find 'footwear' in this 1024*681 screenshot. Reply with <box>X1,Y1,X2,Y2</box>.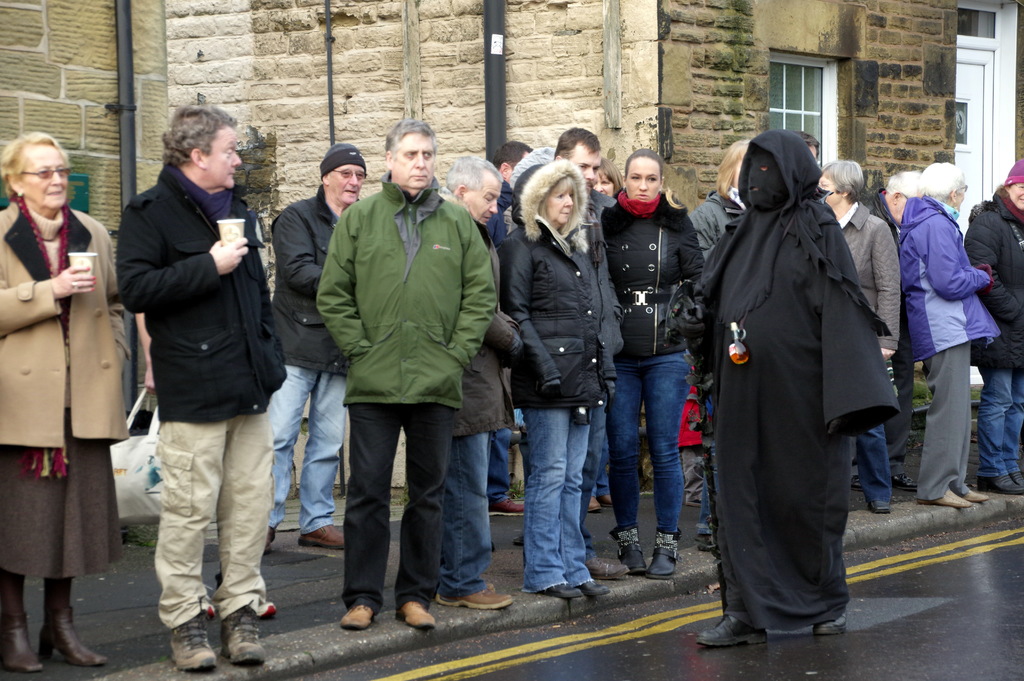
<box>260,593,279,621</box>.
